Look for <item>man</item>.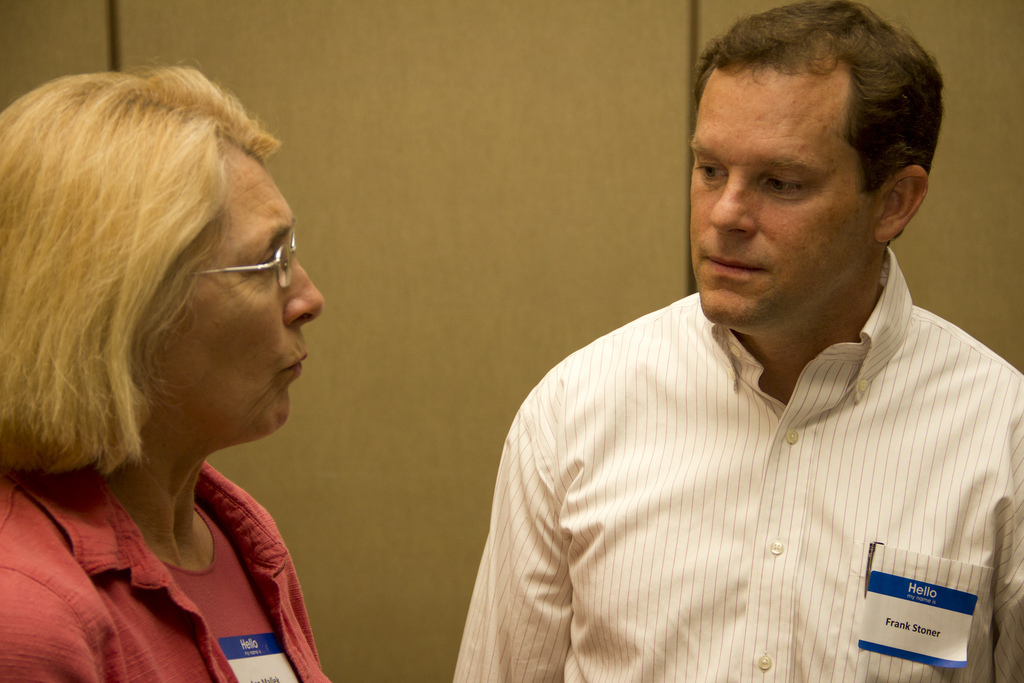
Found: box=[418, 13, 1023, 671].
